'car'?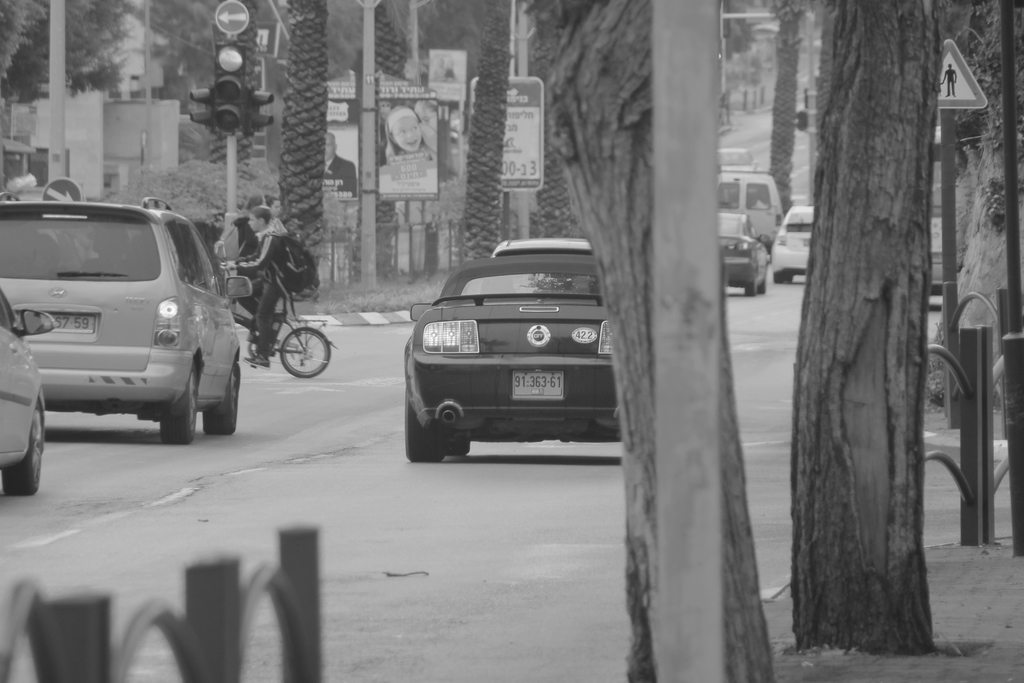
{"left": 391, "top": 238, "right": 626, "bottom": 462}
